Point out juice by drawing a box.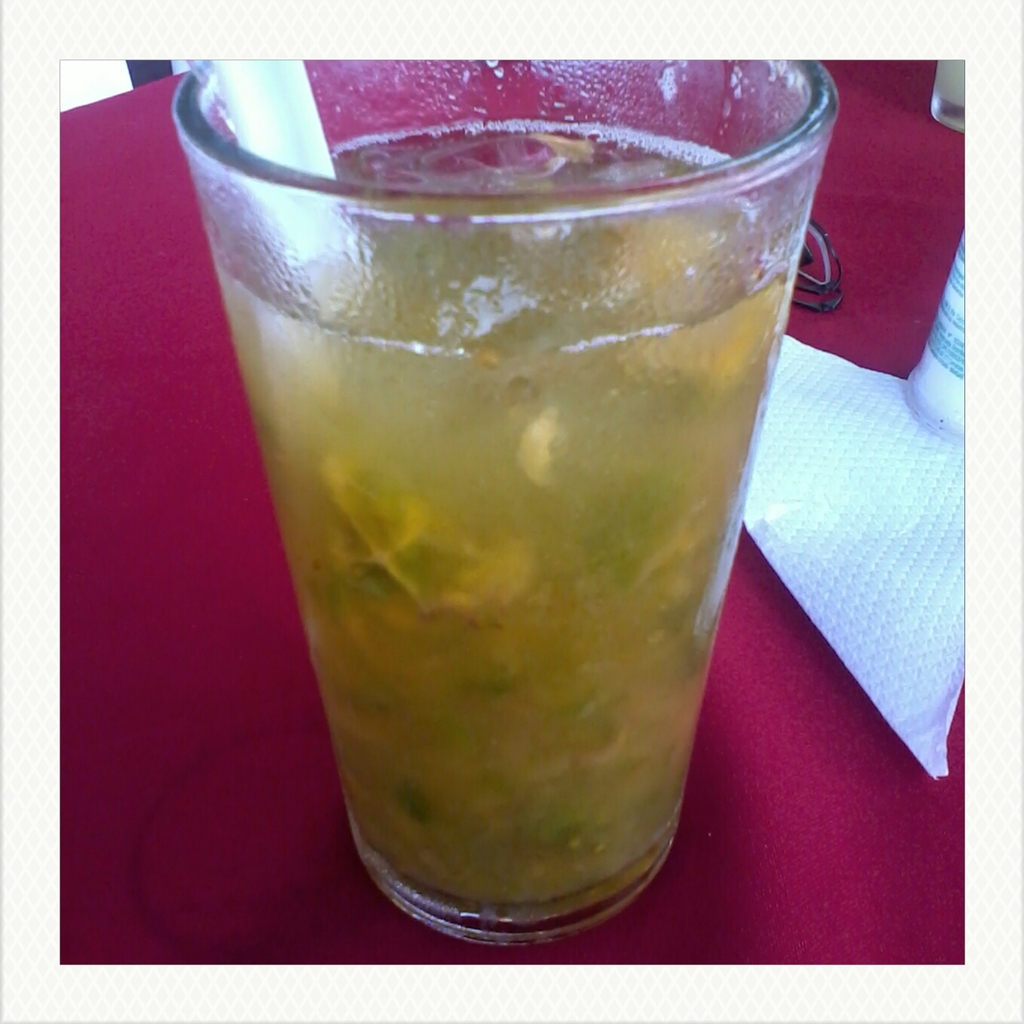
<box>272,175,793,953</box>.
